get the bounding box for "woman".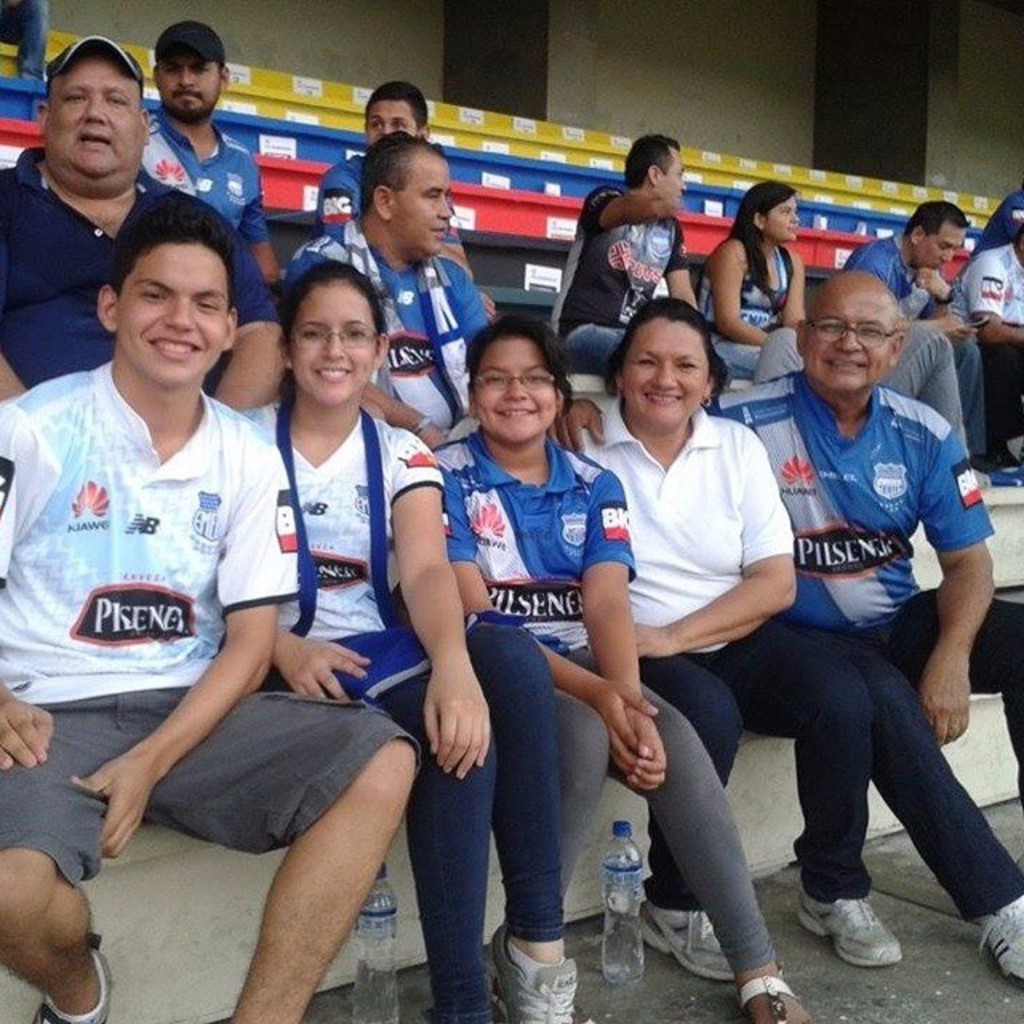
select_region(232, 256, 581, 1022).
